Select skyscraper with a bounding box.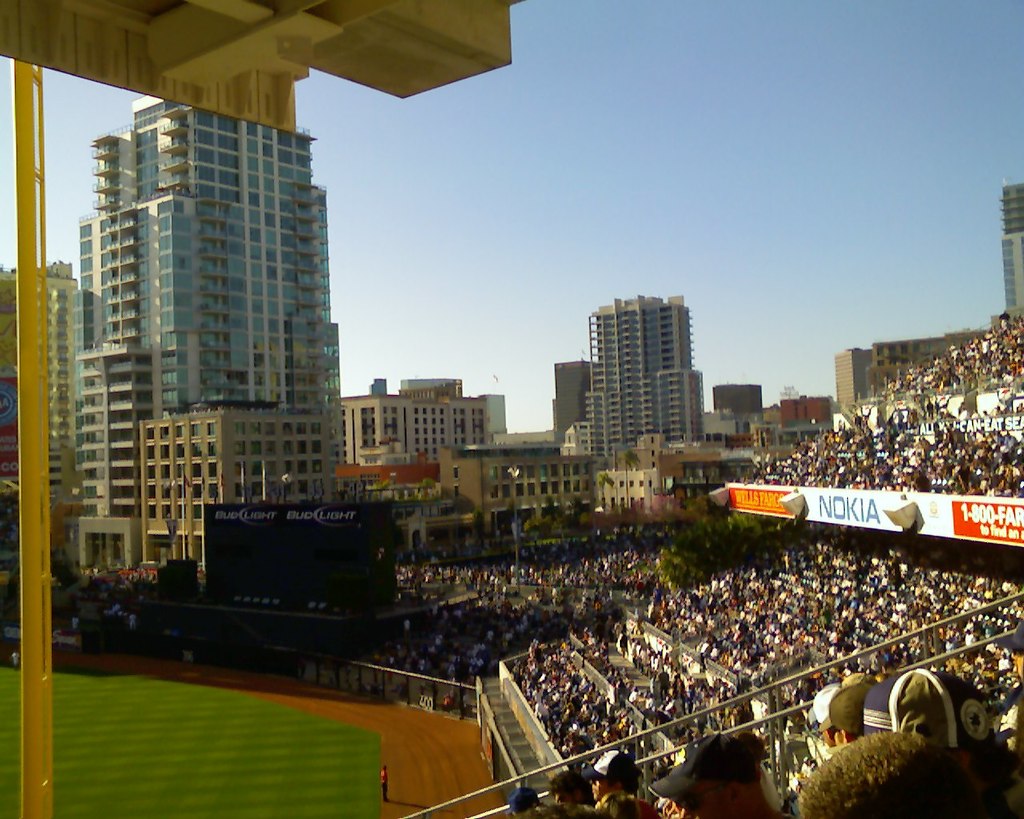
73:89:350:589.
